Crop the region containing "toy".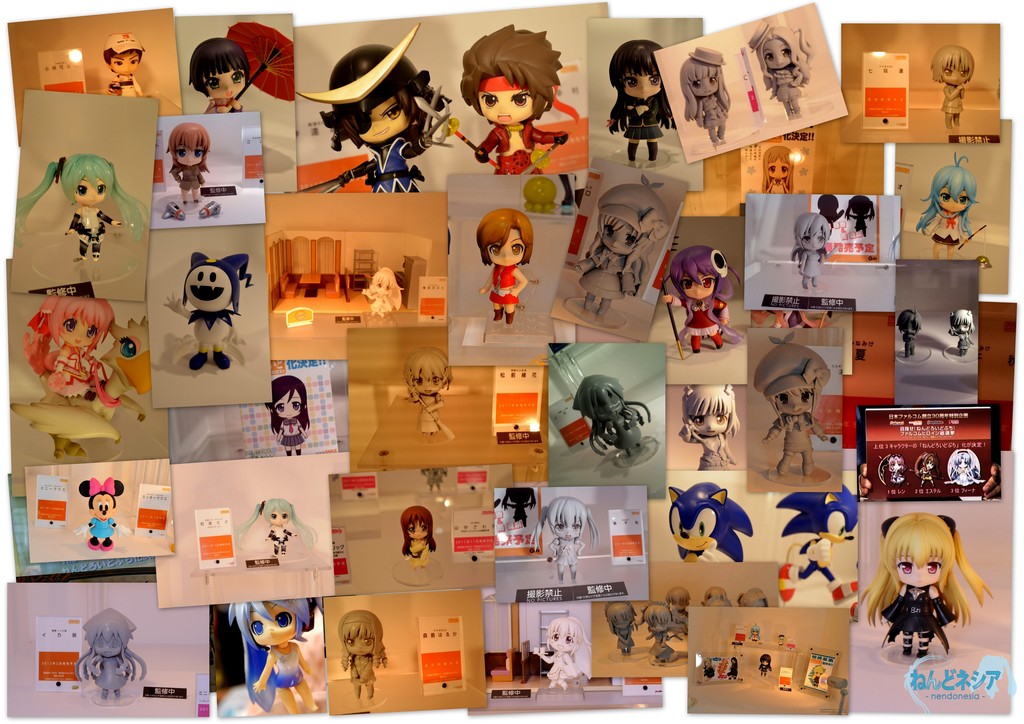
Crop region: [left=604, top=599, right=639, bottom=656].
